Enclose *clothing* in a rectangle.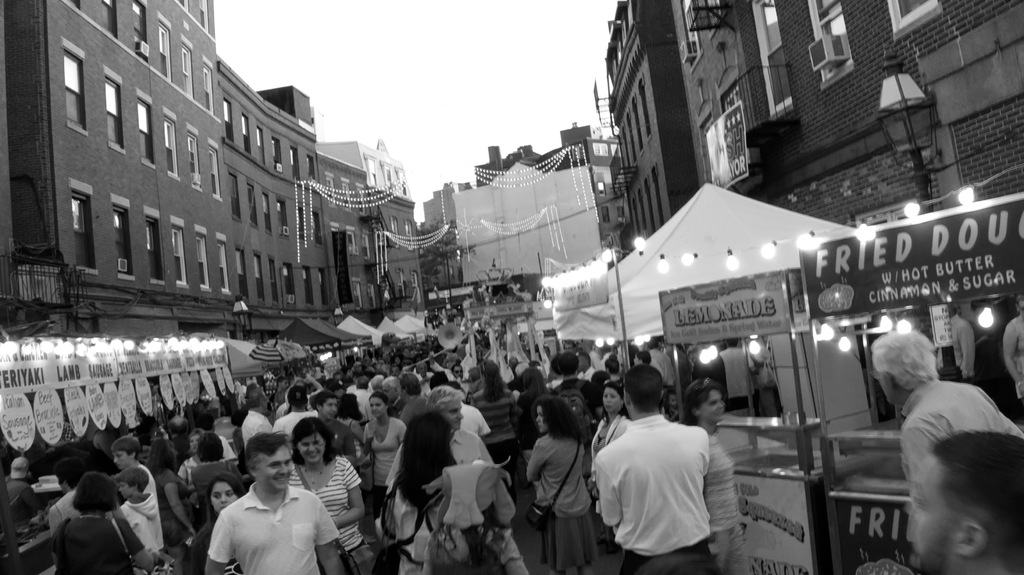
5/484/40/519.
